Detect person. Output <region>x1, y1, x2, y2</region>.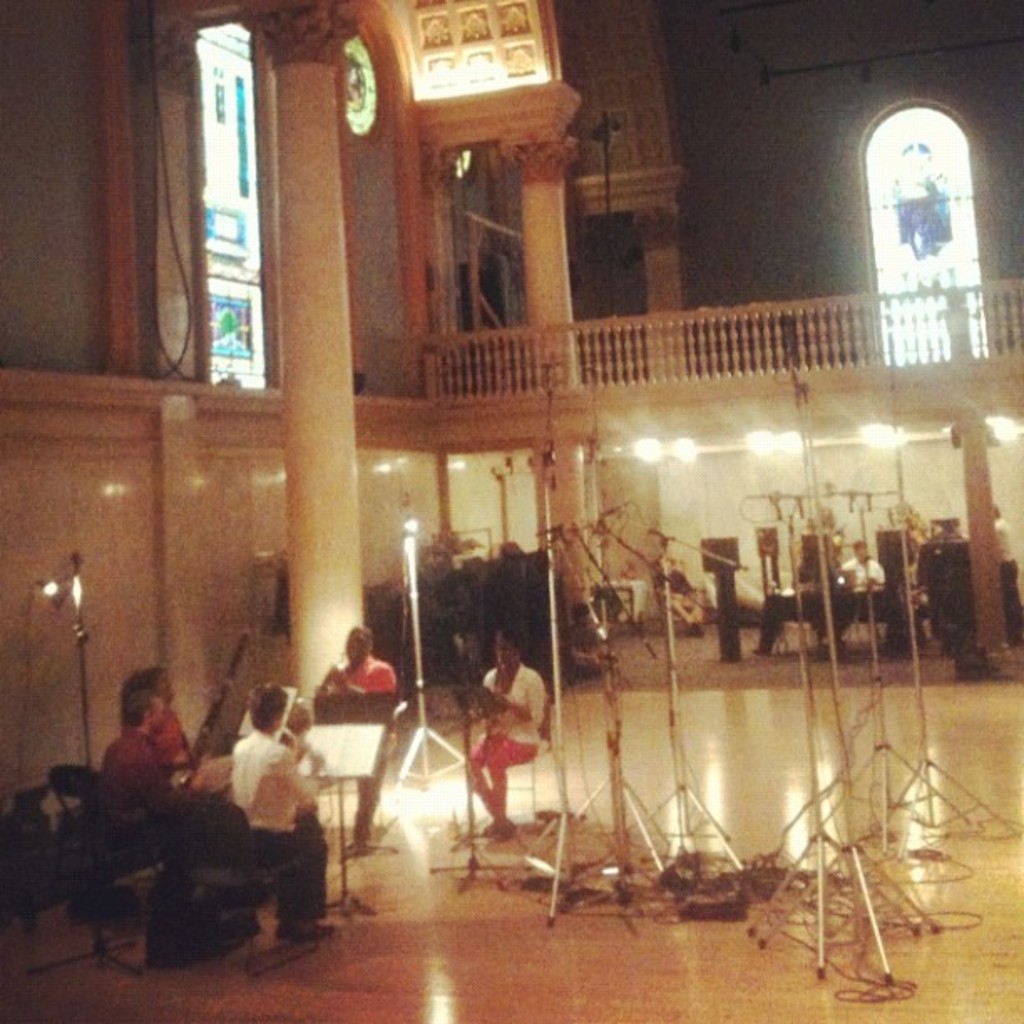
<region>320, 629, 398, 862</region>.
